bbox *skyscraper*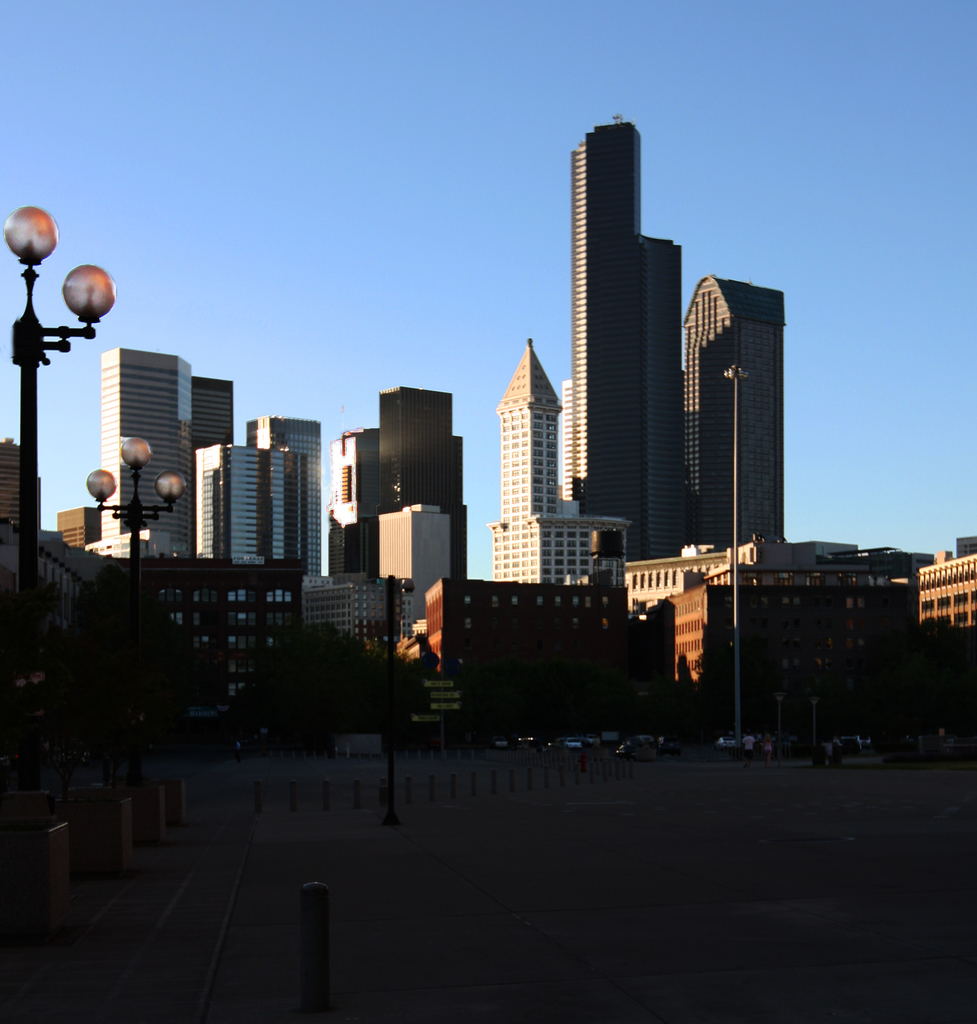
378,376,469,579
